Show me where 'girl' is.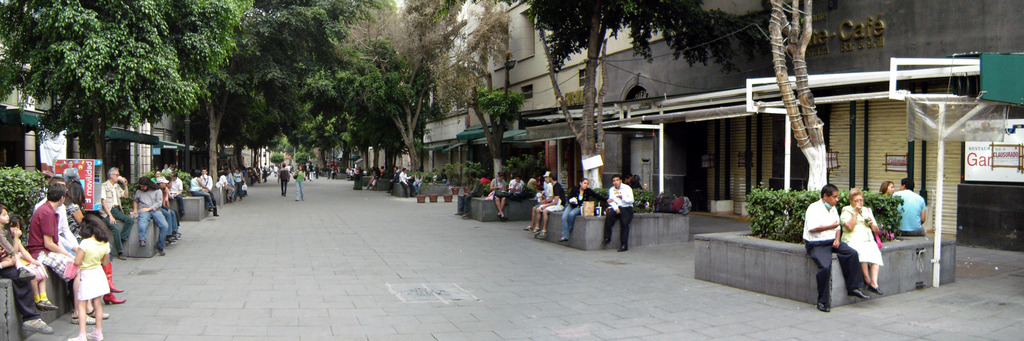
'girl' is at 132/177/168/256.
